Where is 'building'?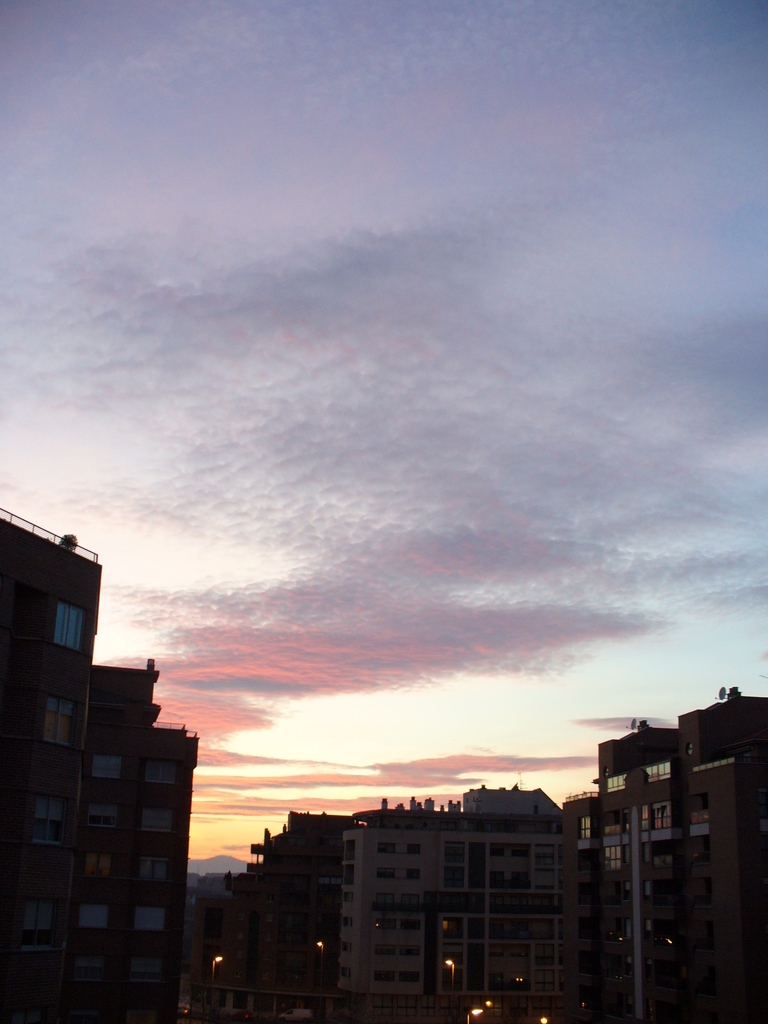
select_region(334, 788, 581, 1020).
